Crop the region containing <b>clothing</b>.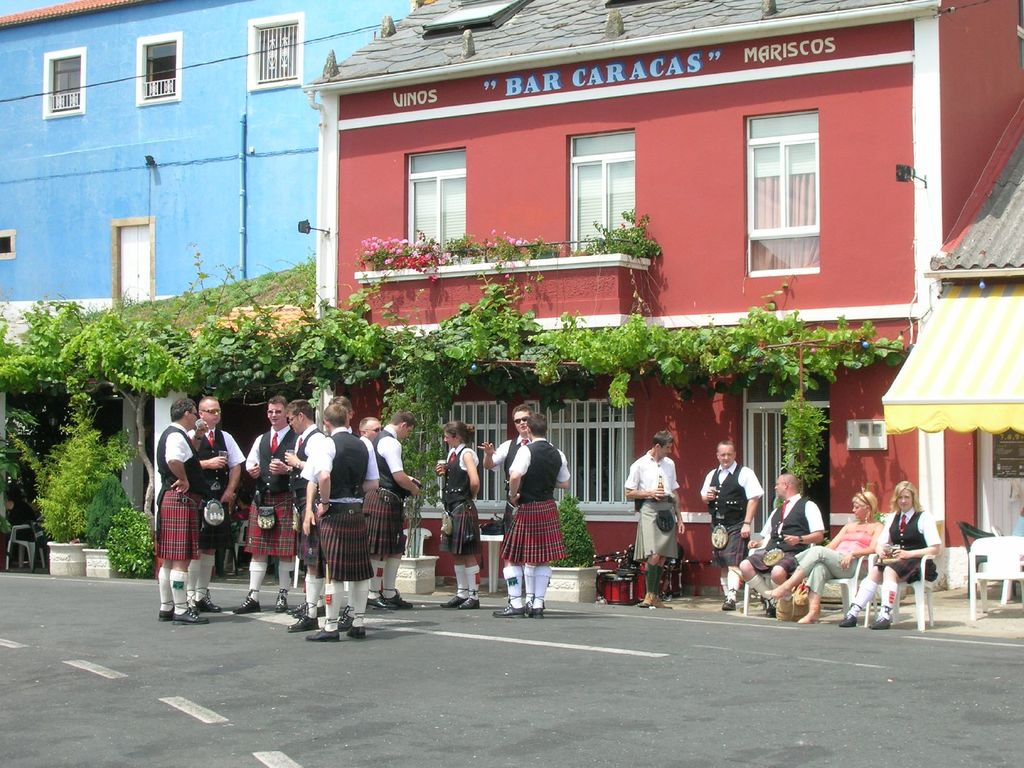
Crop region: region(499, 441, 563, 569).
